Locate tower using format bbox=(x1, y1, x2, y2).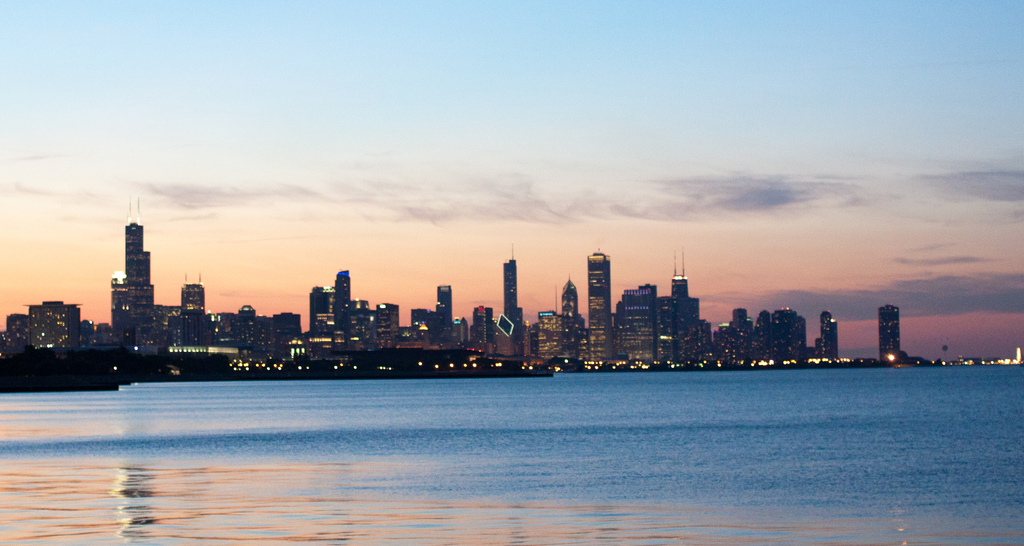
bbox=(585, 250, 614, 364).
